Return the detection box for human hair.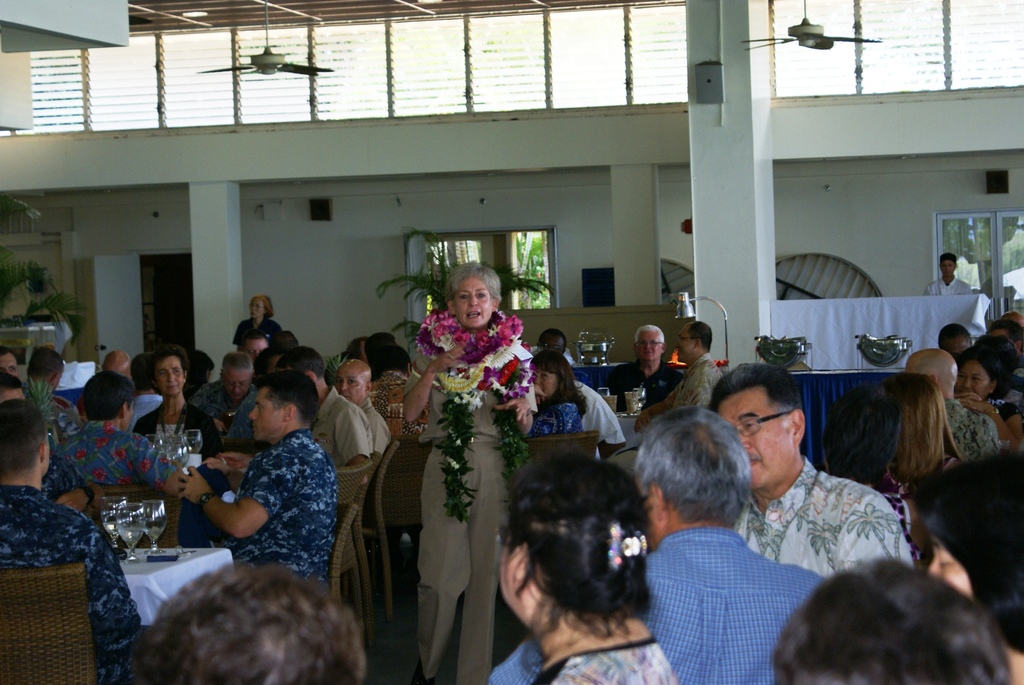
box=[129, 557, 365, 684].
